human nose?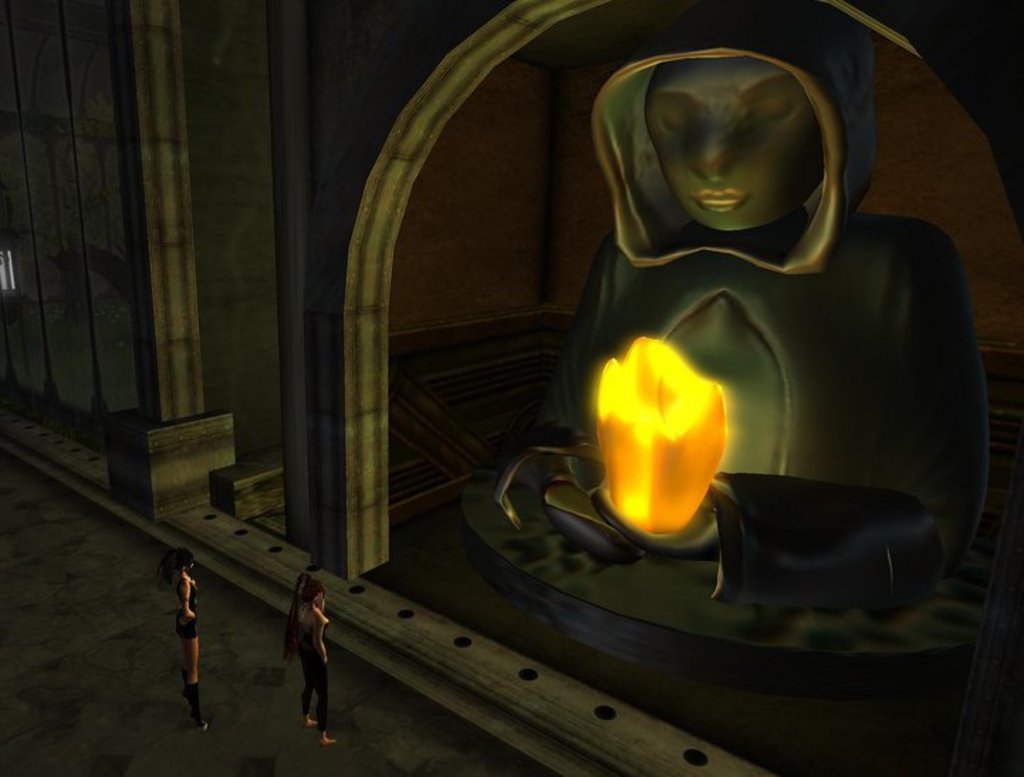
(687, 121, 729, 182)
